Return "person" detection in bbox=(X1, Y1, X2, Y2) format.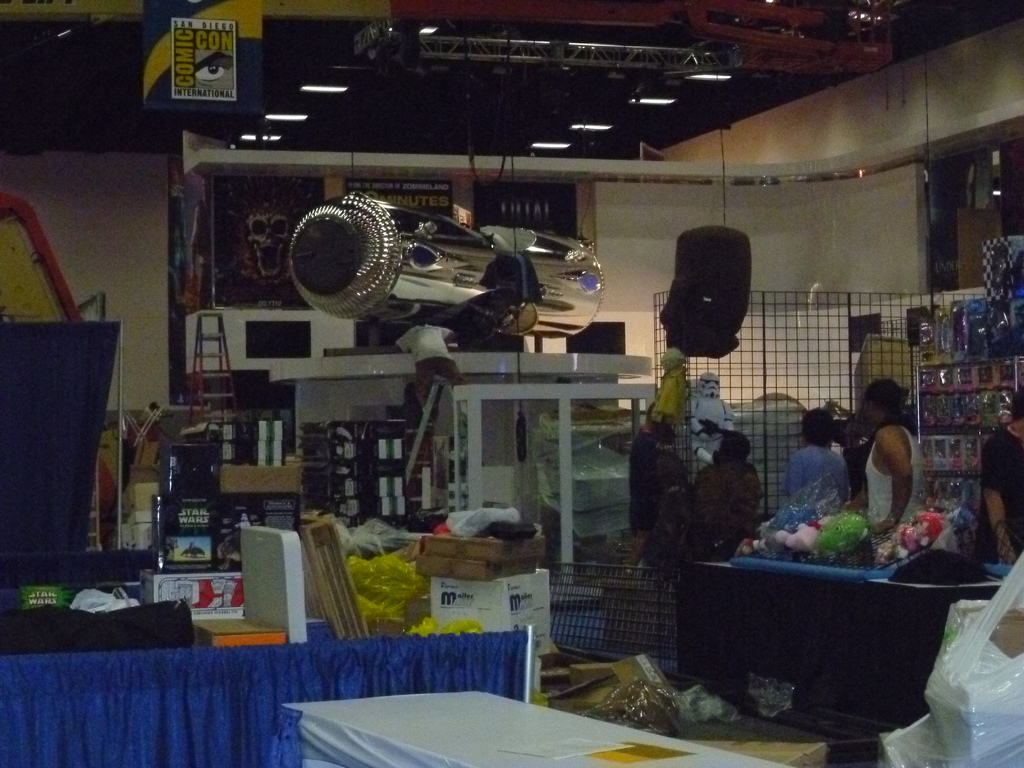
bbox=(973, 388, 1023, 575).
